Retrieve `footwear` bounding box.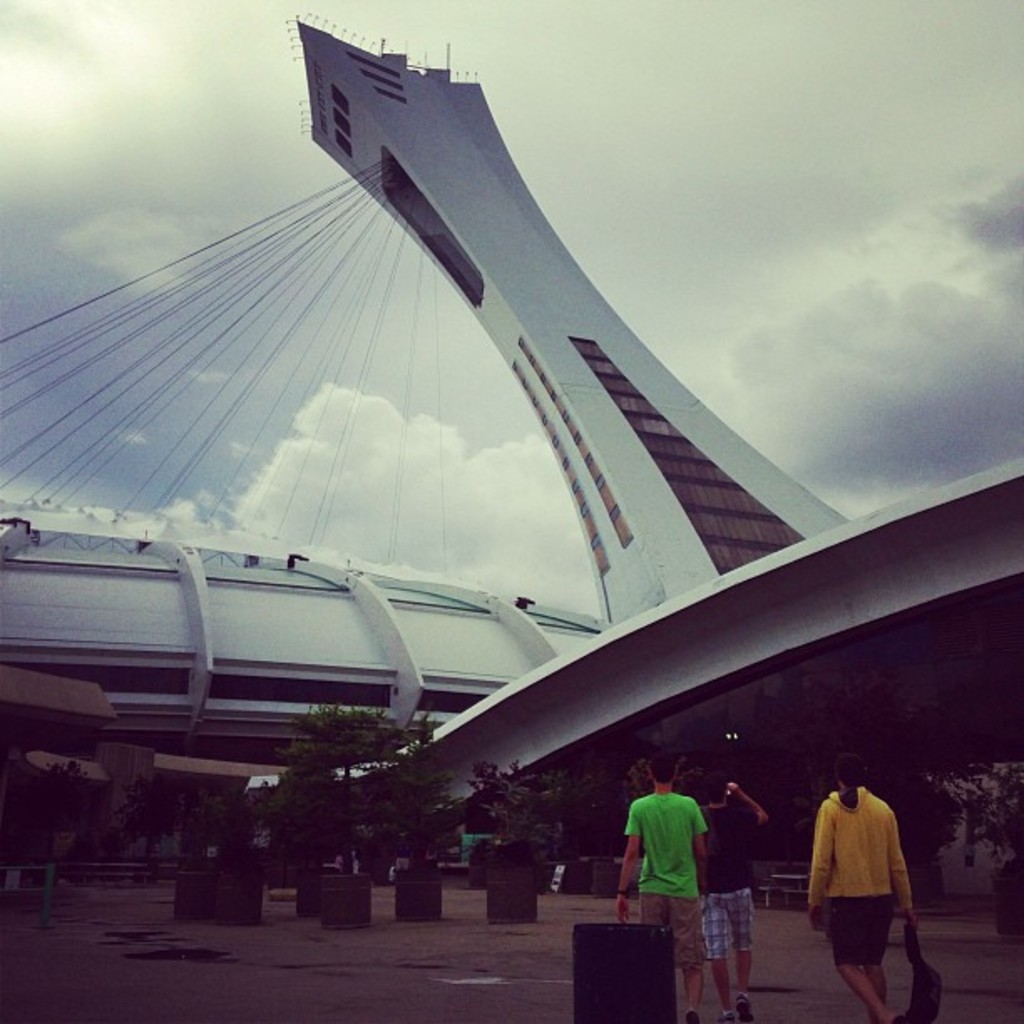
Bounding box: [x1=688, y1=1014, x2=696, y2=1019].
